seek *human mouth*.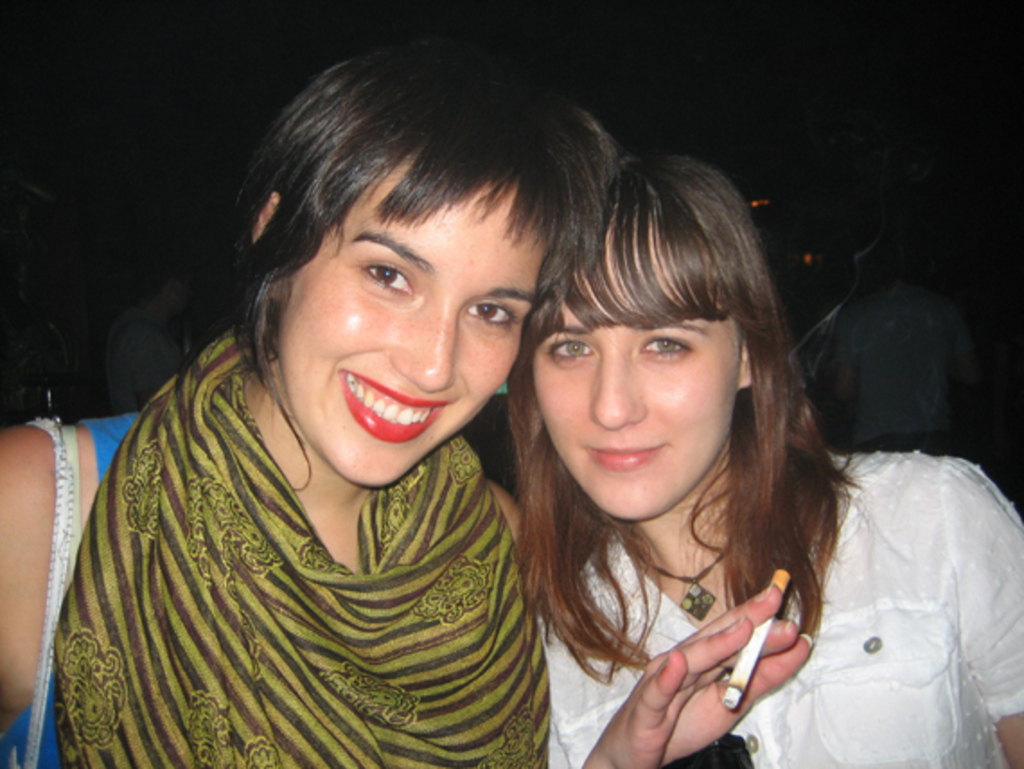
locate(334, 370, 444, 440).
